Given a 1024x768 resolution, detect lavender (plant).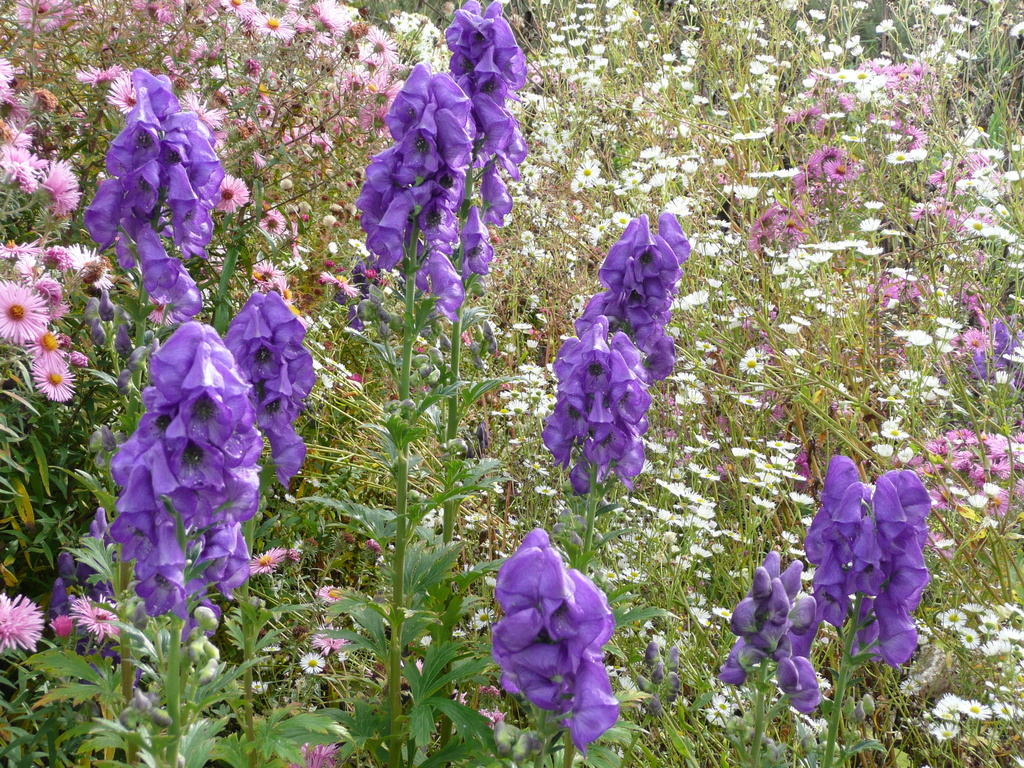
[x1=484, y1=522, x2=620, y2=754].
